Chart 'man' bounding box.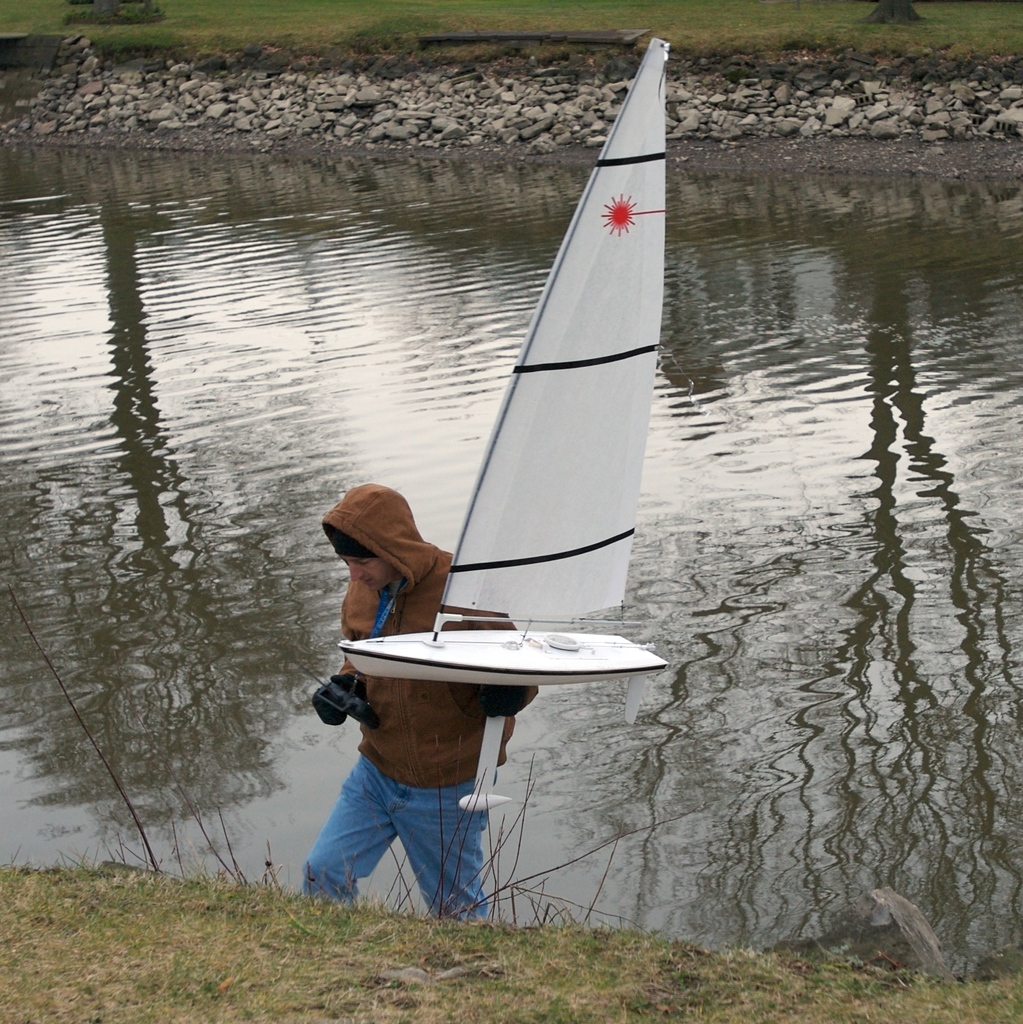
Charted: box(292, 463, 553, 916).
